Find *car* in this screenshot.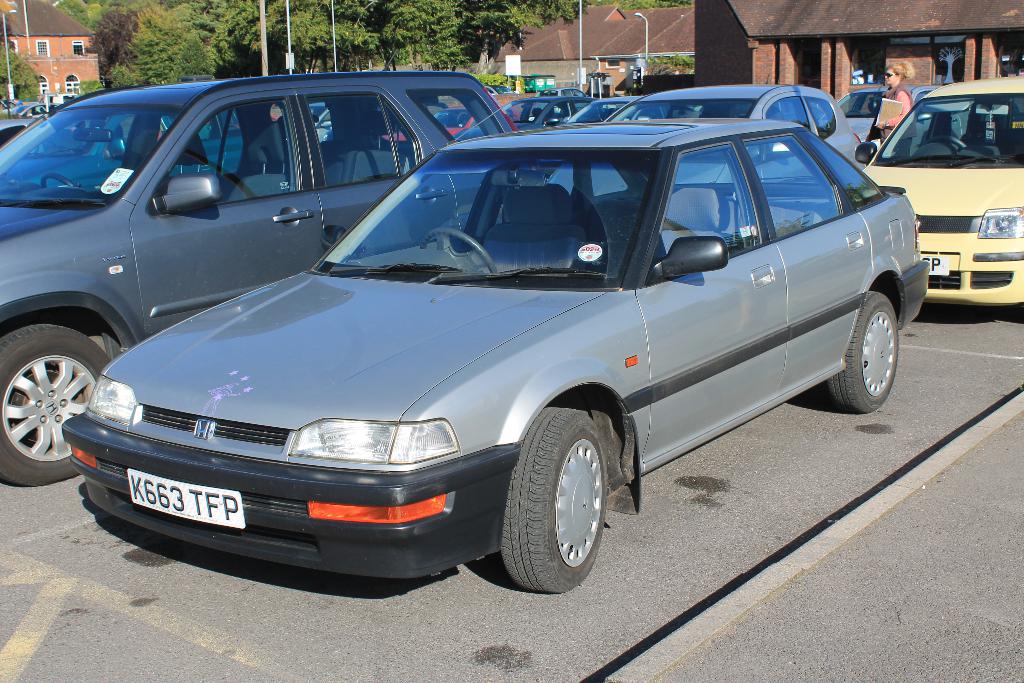
The bounding box for *car* is [449,92,597,139].
